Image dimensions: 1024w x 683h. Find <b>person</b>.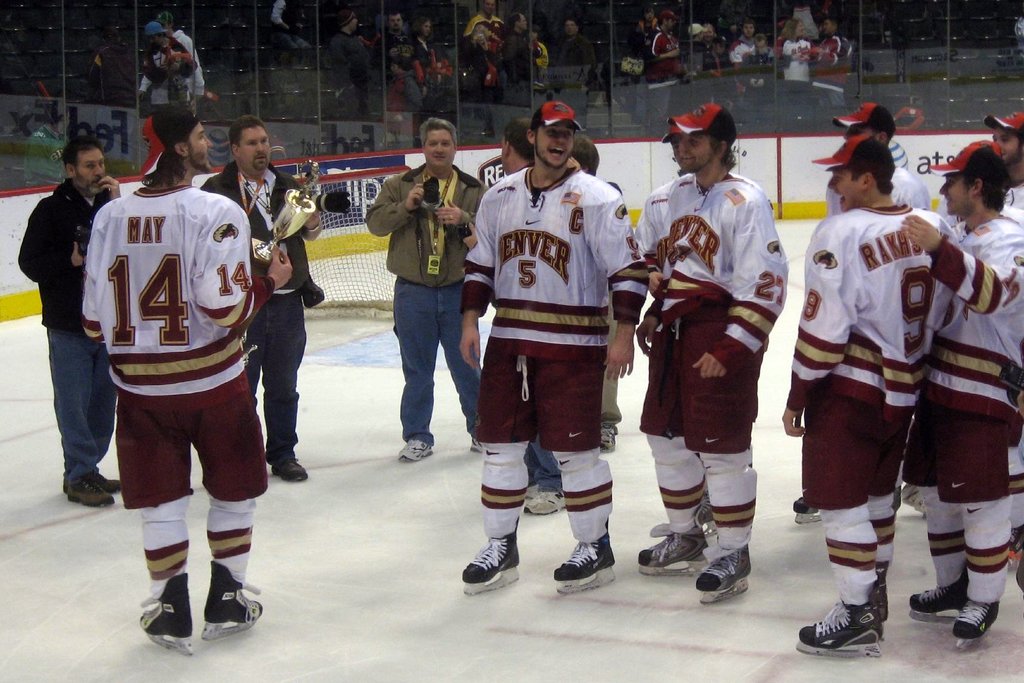
[left=740, top=32, right=781, bottom=67].
